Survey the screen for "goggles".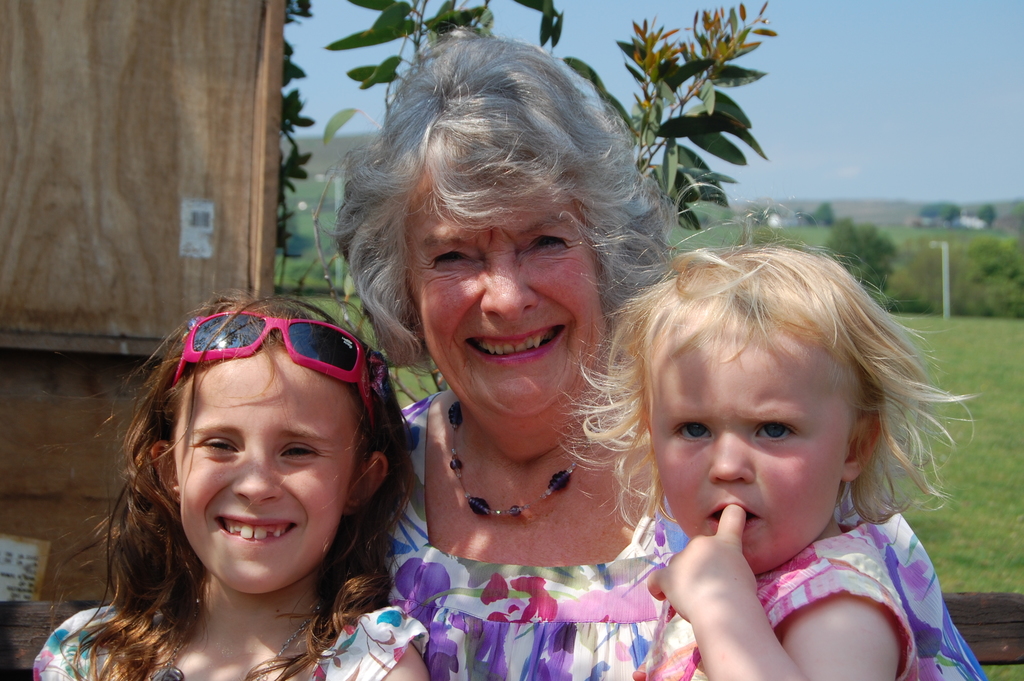
Survey found: [left=166, top=317, right=385, bottom=439].
